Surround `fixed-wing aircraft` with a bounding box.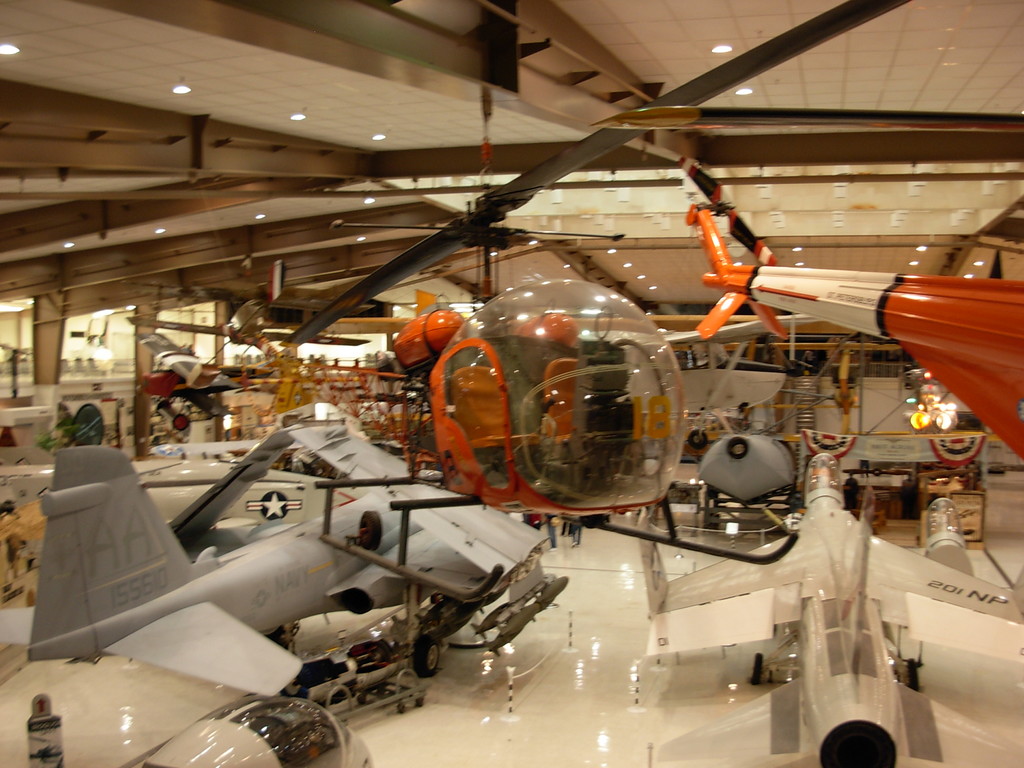
pyautogui.locateOnScreen(150, 284, 367, 351).
